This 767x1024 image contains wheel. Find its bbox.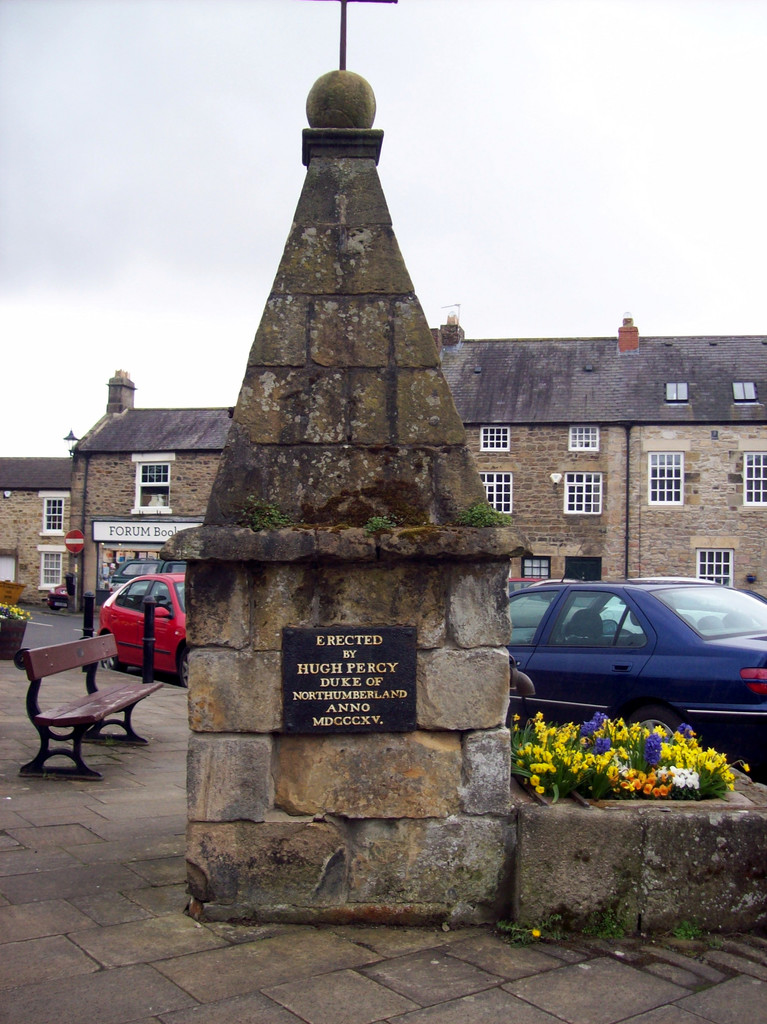
<box>97,638,117,669</box>.
